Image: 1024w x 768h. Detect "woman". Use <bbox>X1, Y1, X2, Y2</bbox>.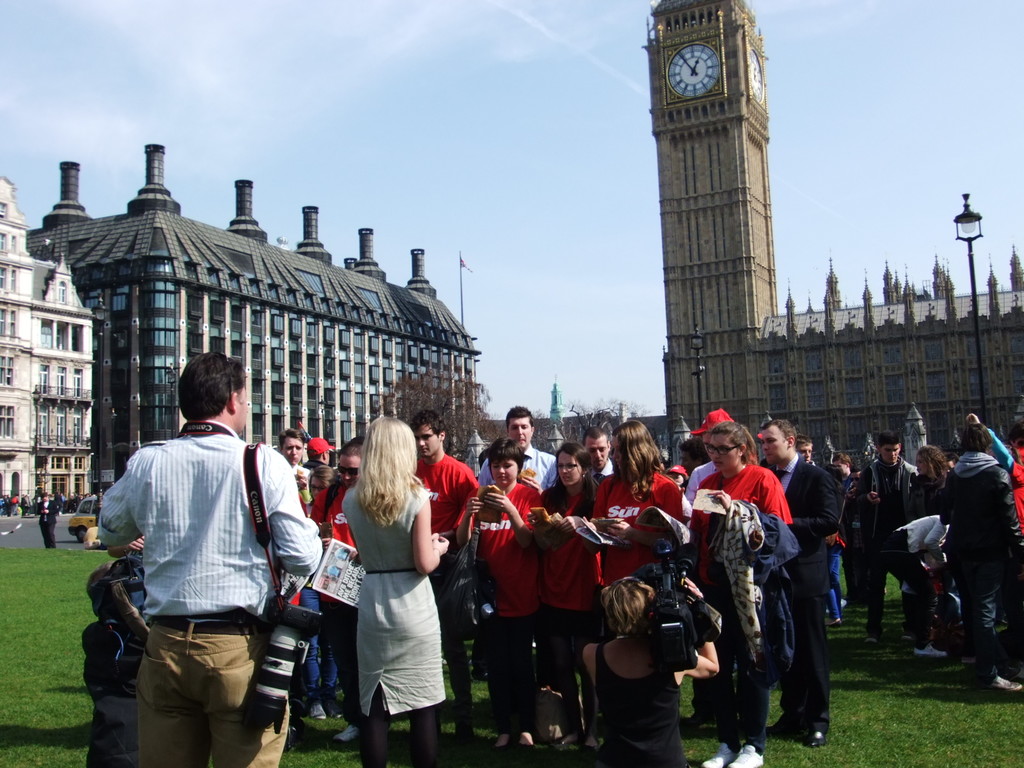
<bbox>537, 442, 604, 746</bbox>.
